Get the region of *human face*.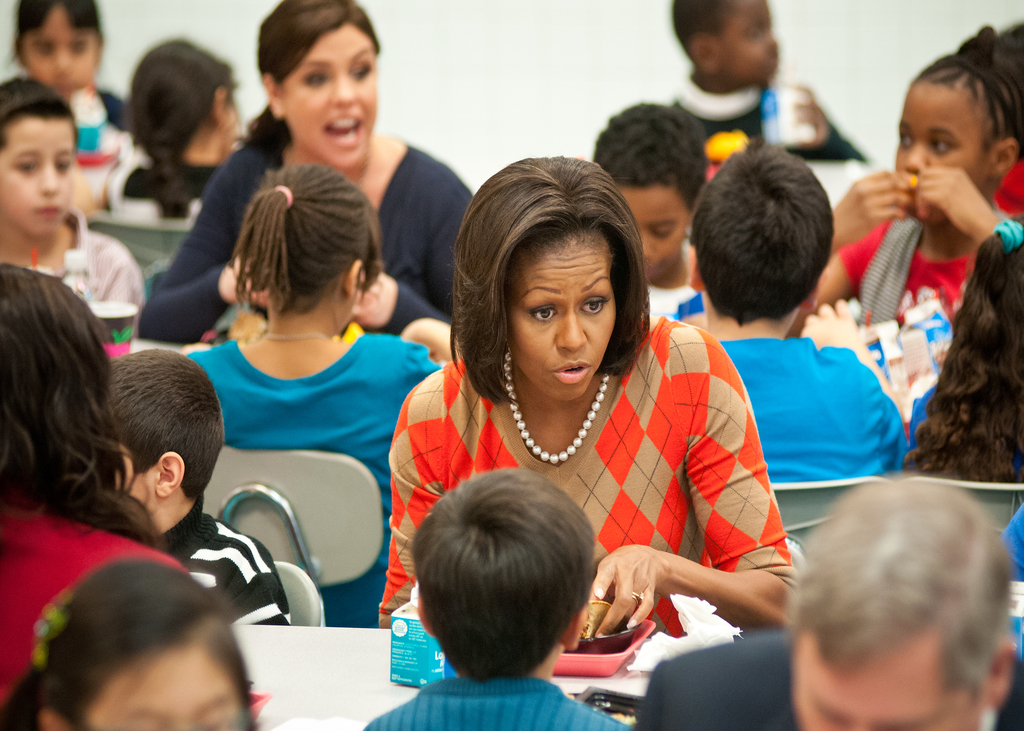
x1=0 y1=123 x2=76 y2=237.
